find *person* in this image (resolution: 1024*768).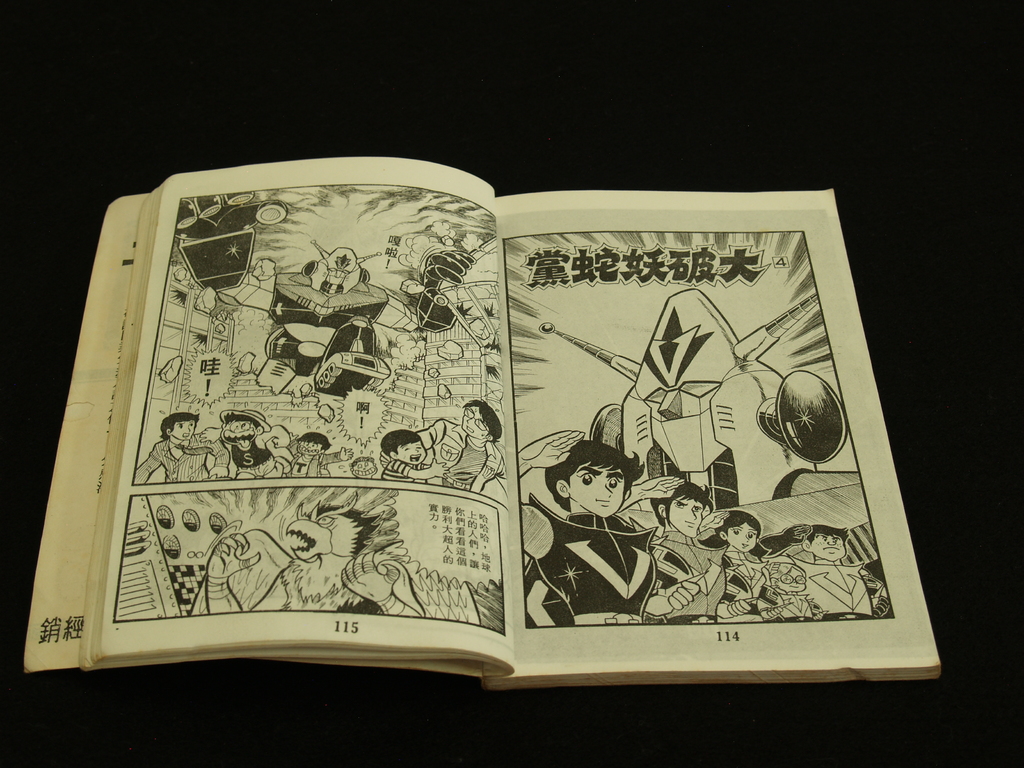
[762,565,828,622].
